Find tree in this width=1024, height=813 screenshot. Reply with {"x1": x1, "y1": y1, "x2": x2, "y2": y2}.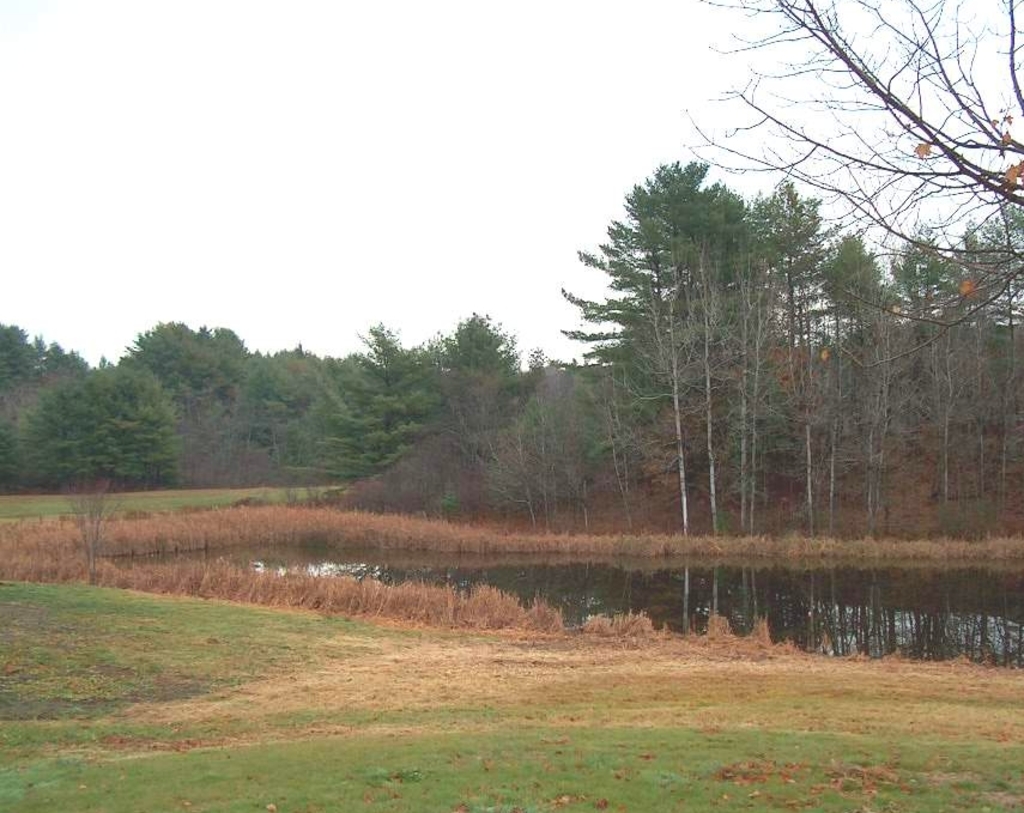
{"x1": 35, "y1": 333, "x2": 90, "y2": 378}.
